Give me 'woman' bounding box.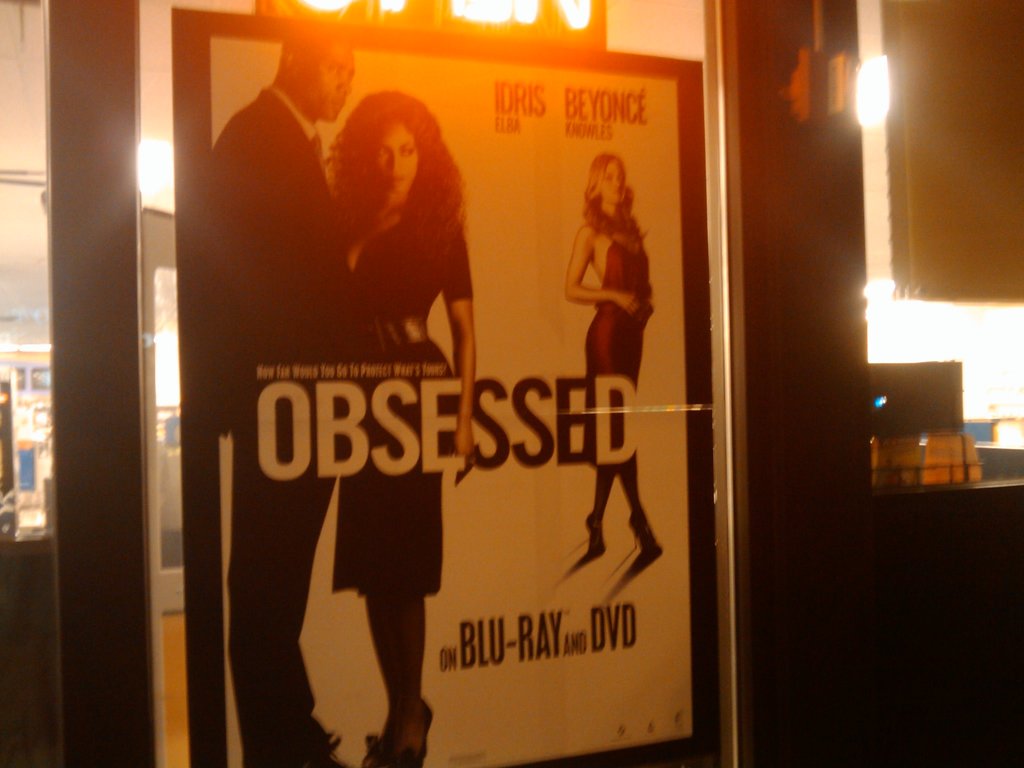
bbox(566, 151, 657, 548).
